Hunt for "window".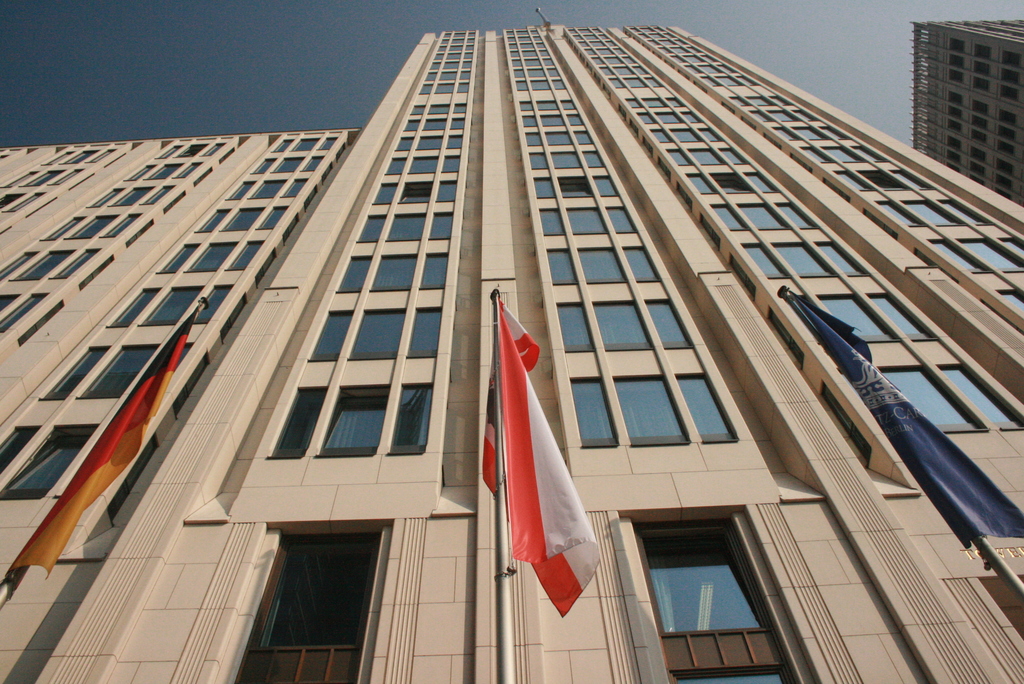
Hunted down at 369, 254, 414, 289.
